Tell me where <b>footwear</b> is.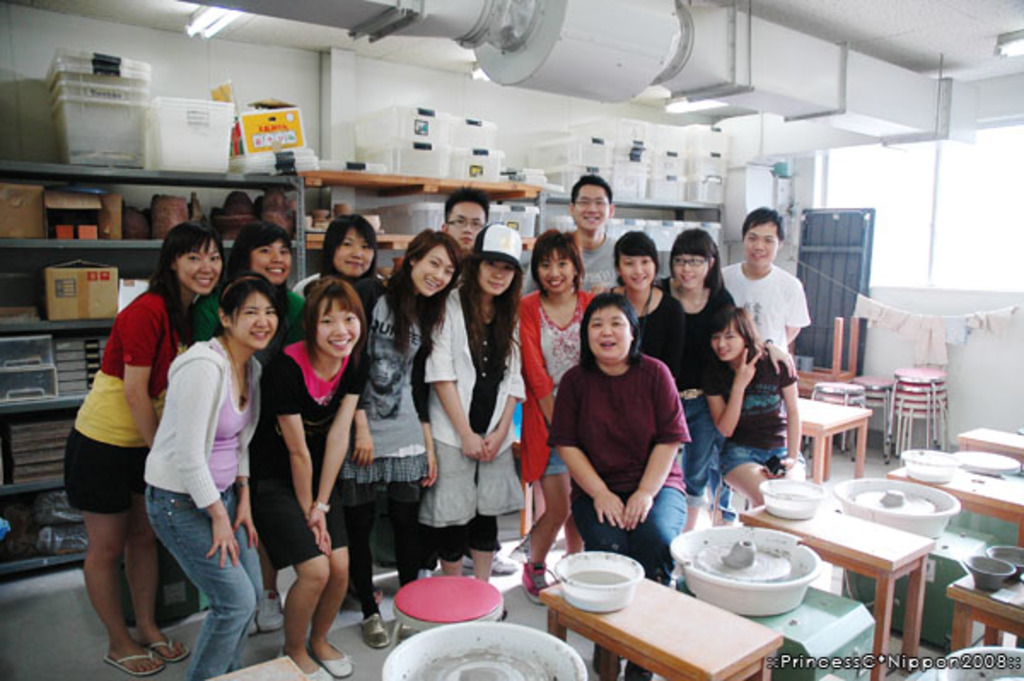
<b>footwear</b> is at BBox(256, 589, 283, 633).
